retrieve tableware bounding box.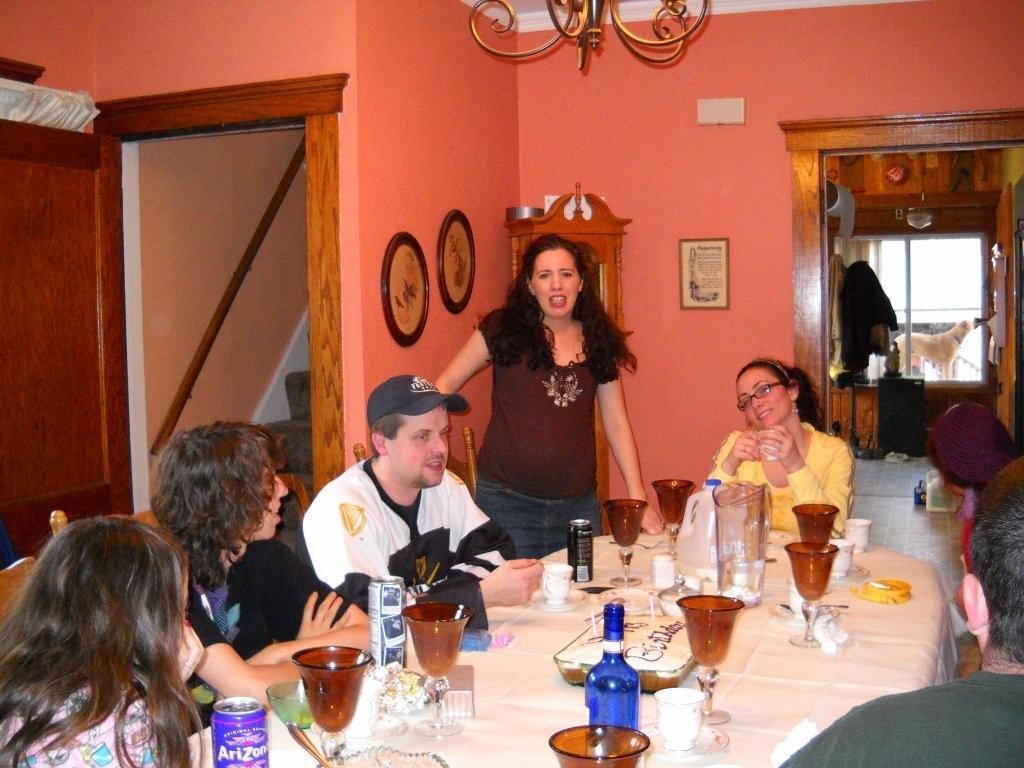
Bounding box: <region>402, 601, 474, 681</region>.
